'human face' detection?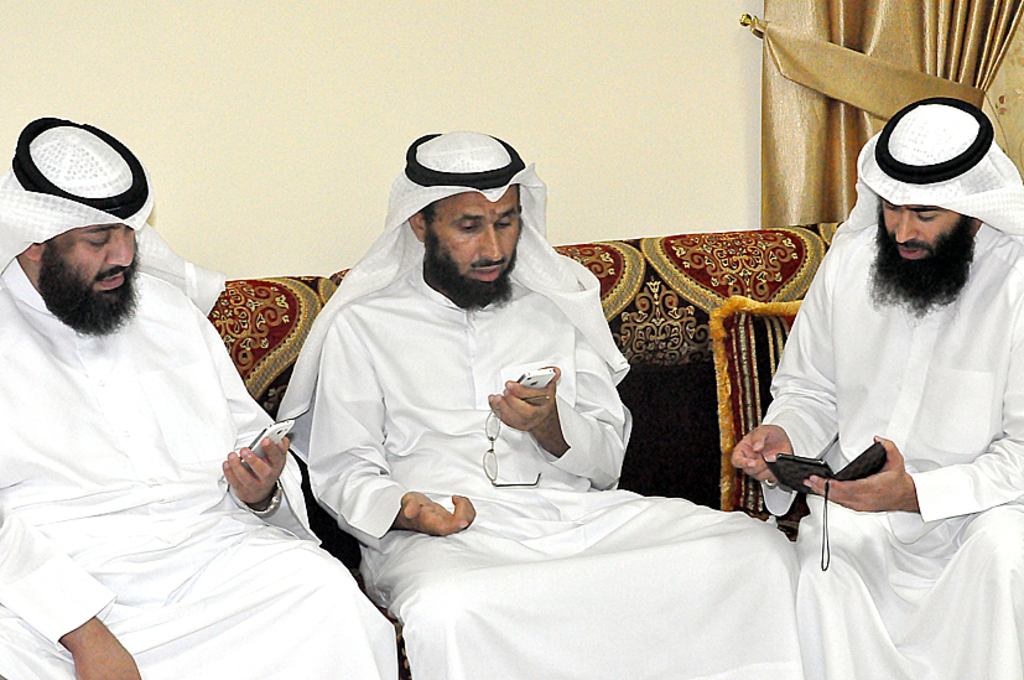
locate(435, 197, 524, 284)
